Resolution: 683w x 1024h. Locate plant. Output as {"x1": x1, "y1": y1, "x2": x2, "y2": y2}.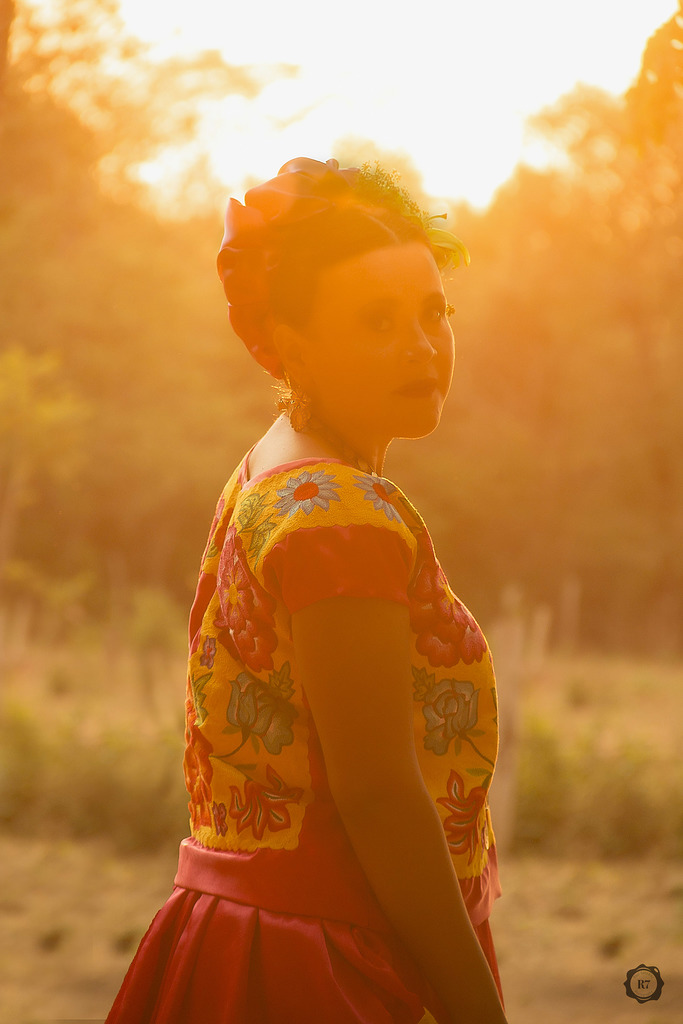
{"x1": 467, "y1": 696, "x2": 678, "y2": 849}.
